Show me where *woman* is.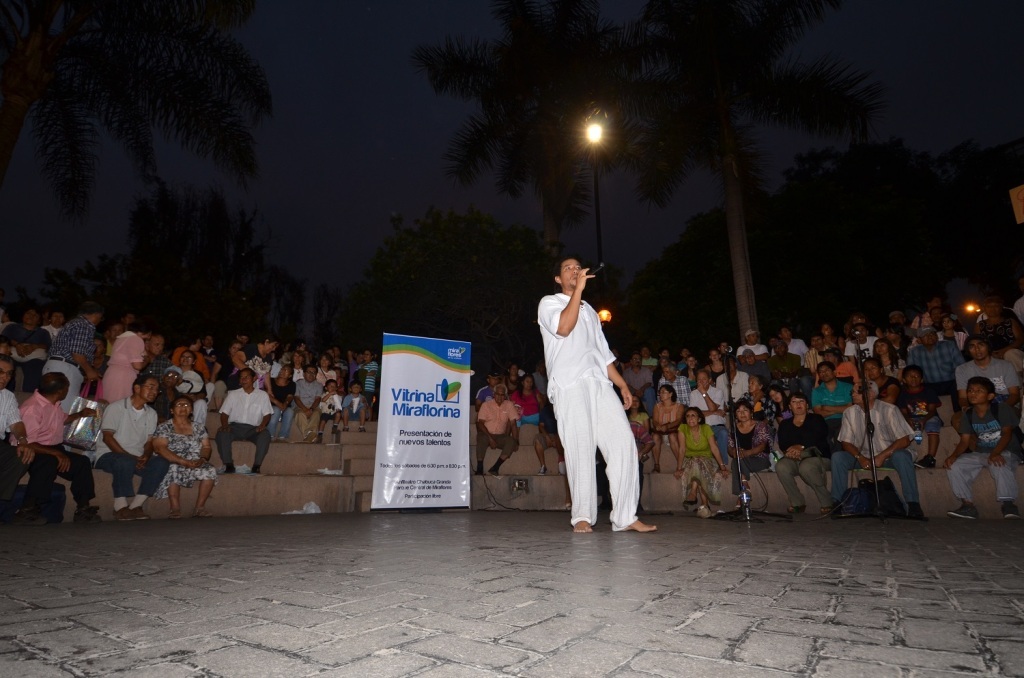
*woman* is at 177:348:204:393.
